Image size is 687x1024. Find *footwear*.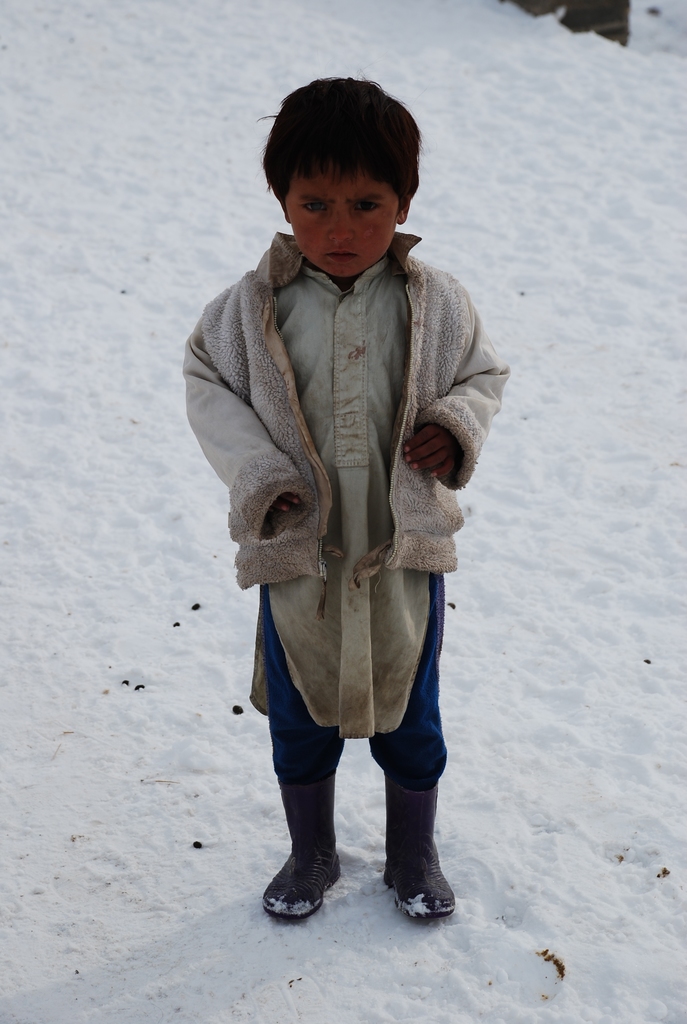
[389, 841, 453, 919].
